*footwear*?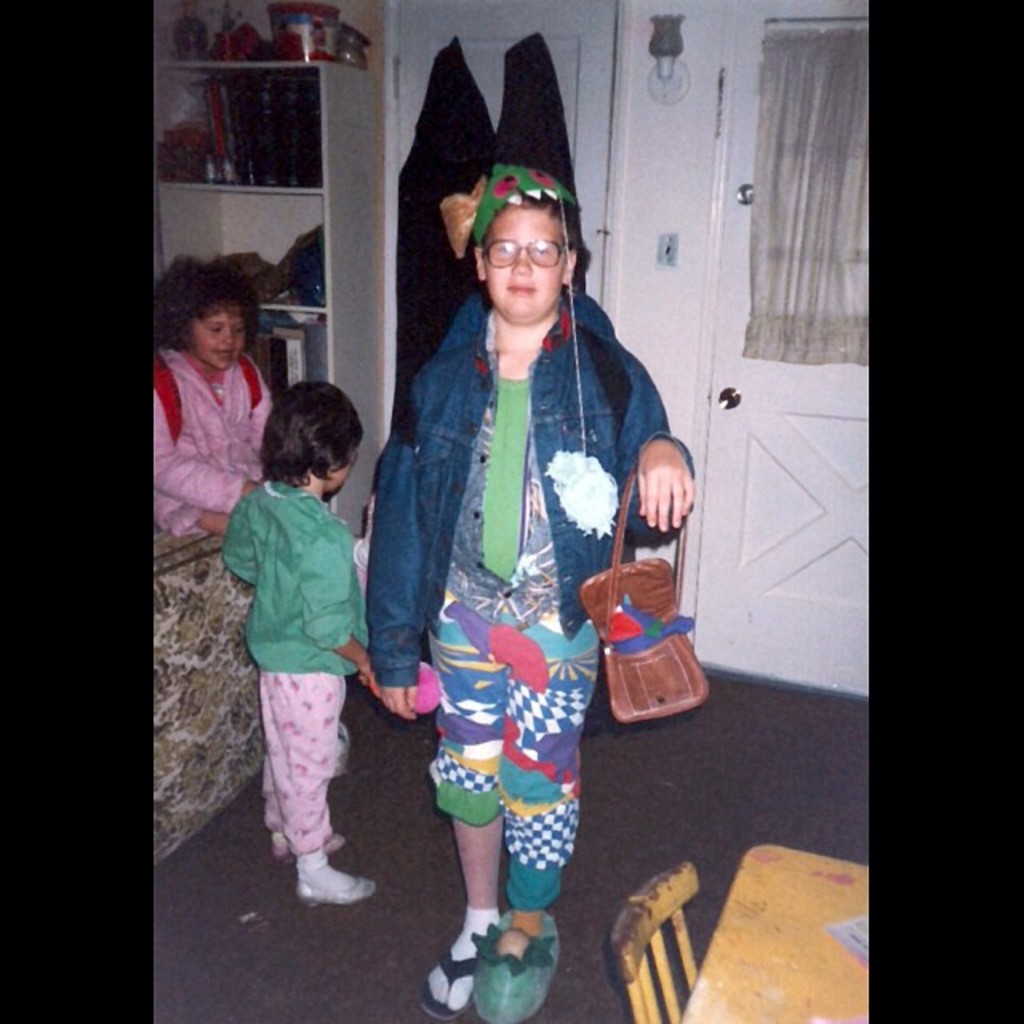
[298,861,379,912]
